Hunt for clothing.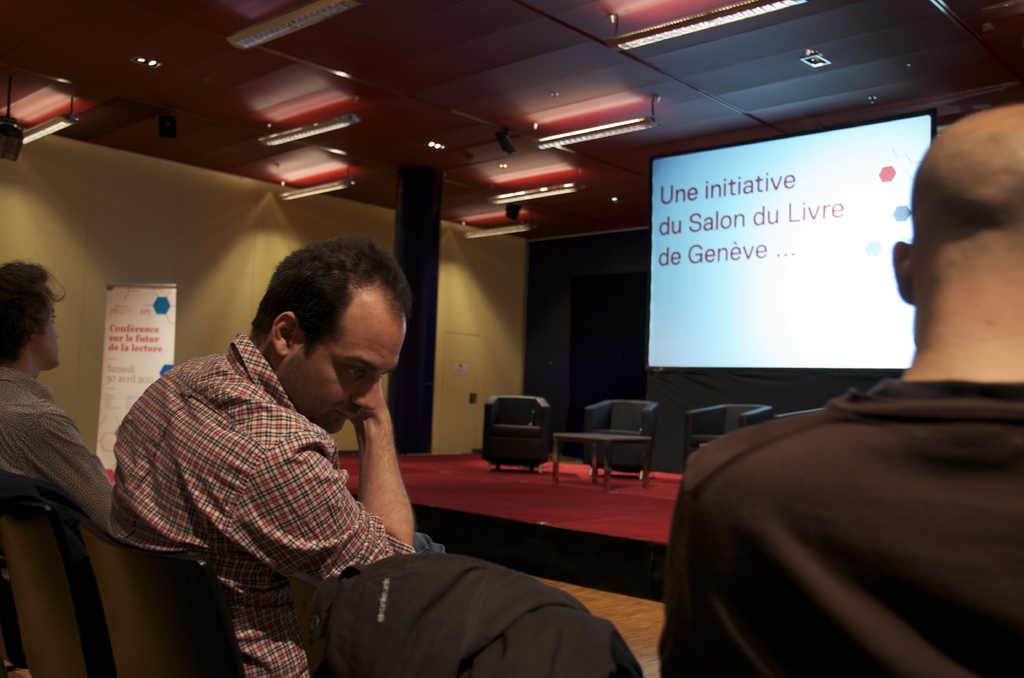
Hunted down at (x1=113, y1=335, x2=444, y2=677).
